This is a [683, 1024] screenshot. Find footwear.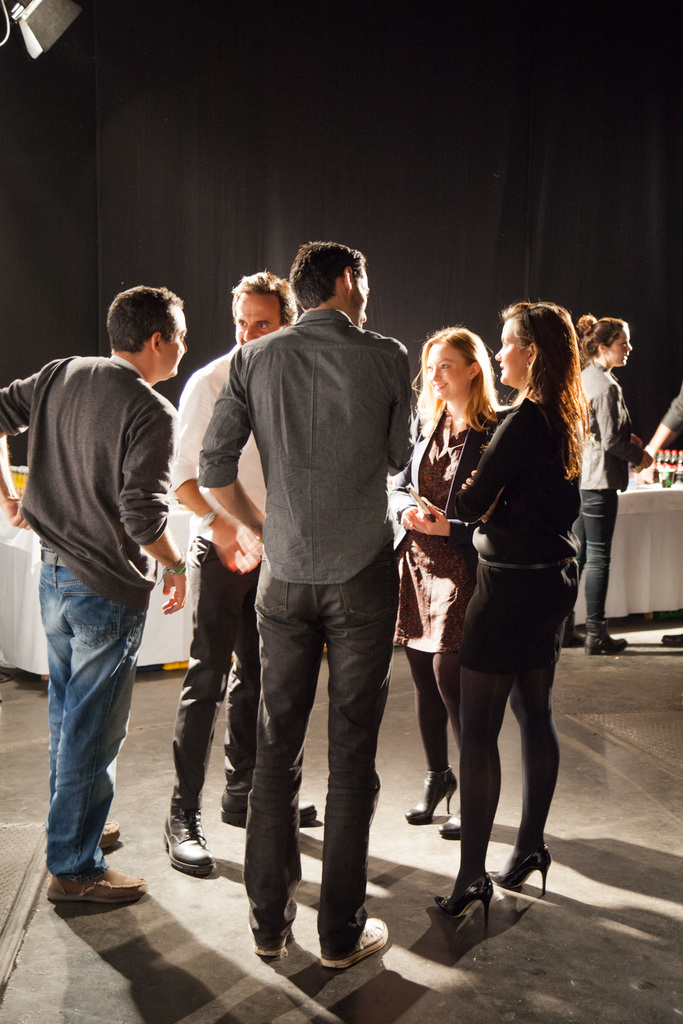
Bounding box: <box>564,612,580,650</box>.
